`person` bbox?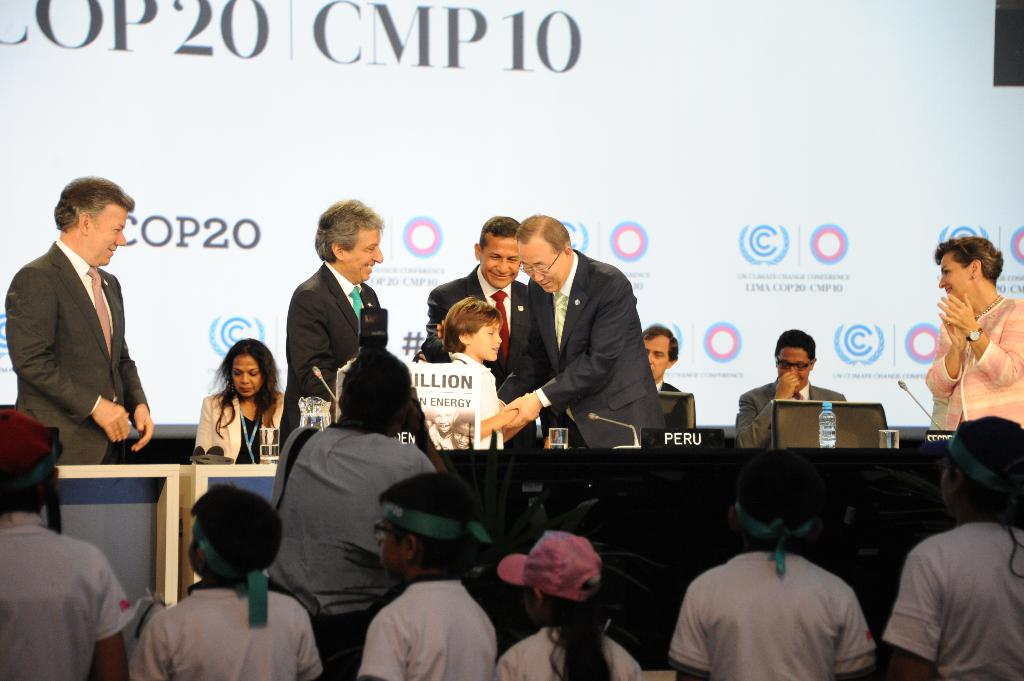
[left=662, top=458, right=884, bottom=680]
